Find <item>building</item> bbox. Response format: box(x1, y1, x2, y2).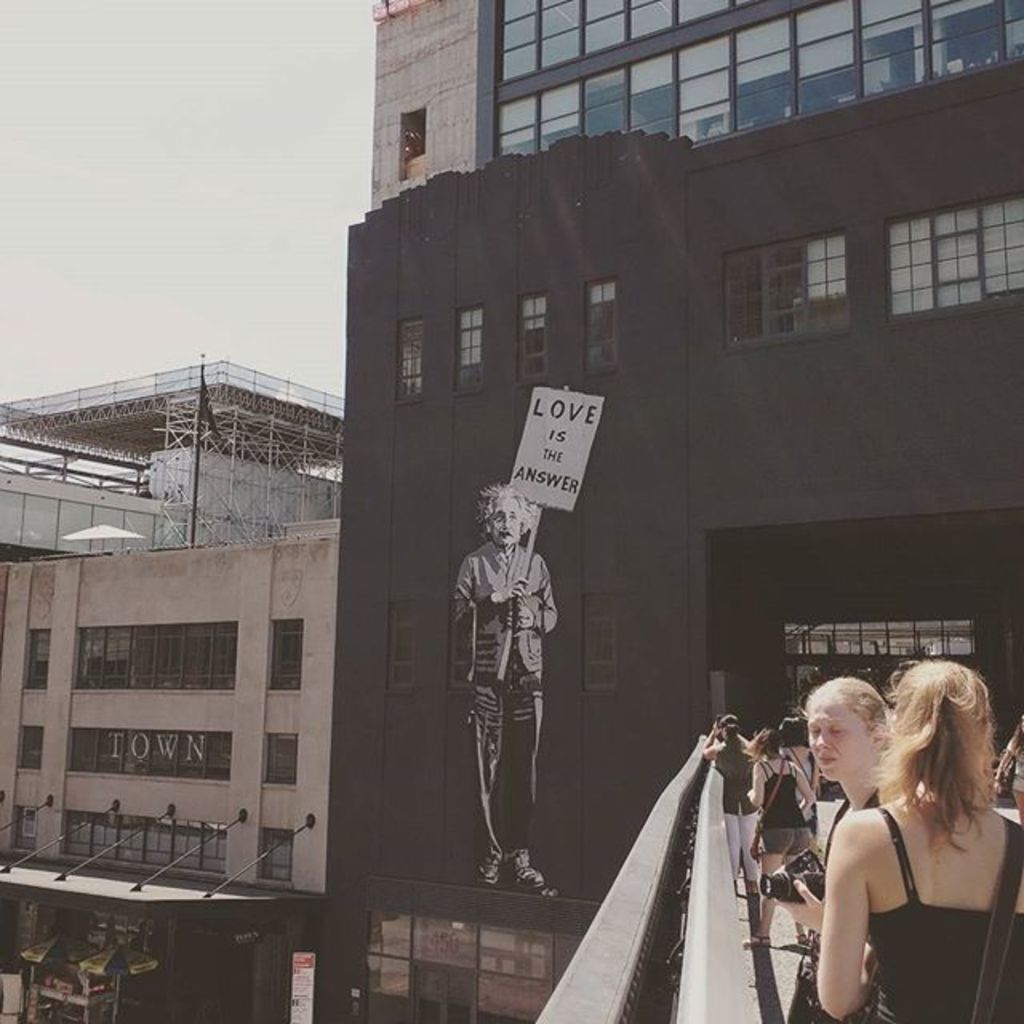
box(326, 59, 1018, 1019).
